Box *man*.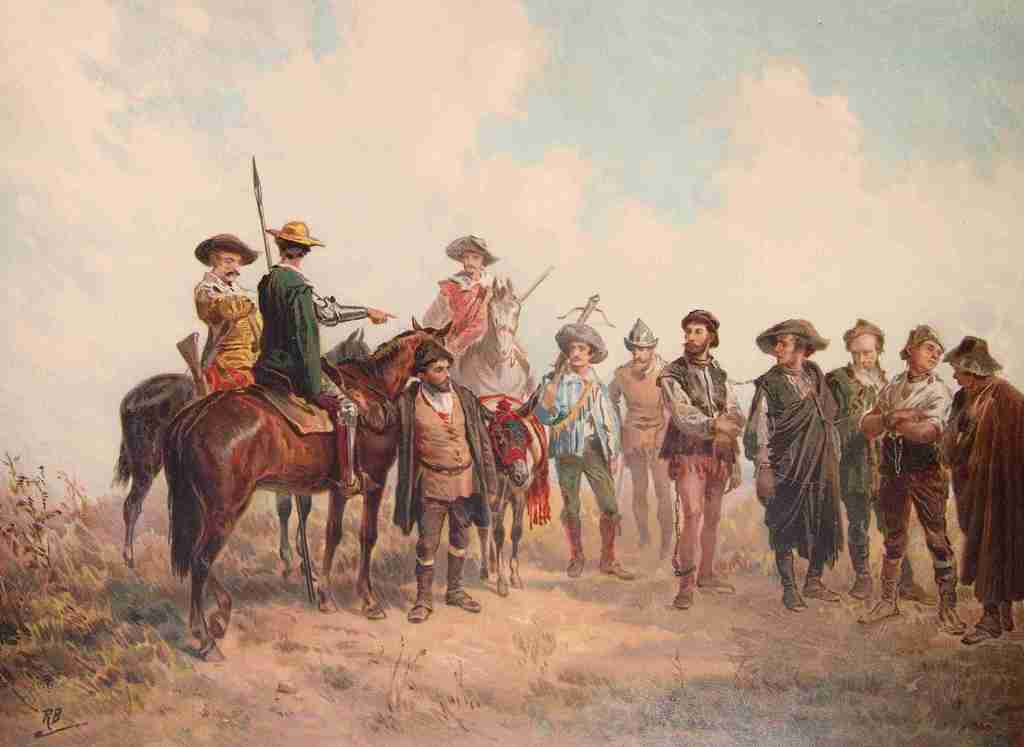
x1=535, y1=322, x2=639, y2=583.
